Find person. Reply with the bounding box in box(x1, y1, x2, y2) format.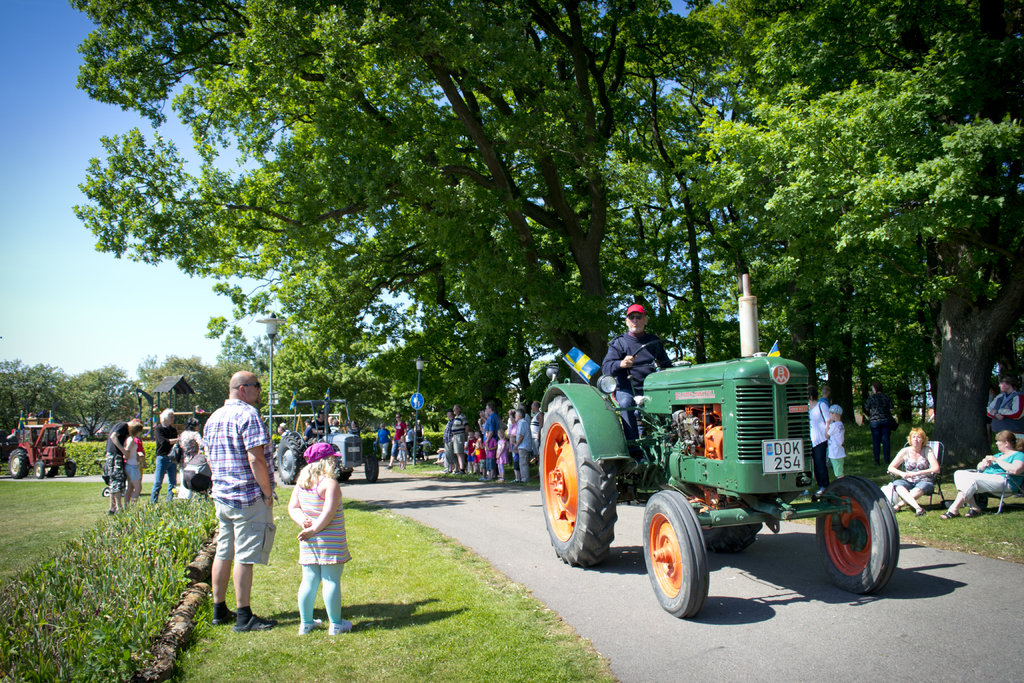
box(824, 407, 854, 476).
